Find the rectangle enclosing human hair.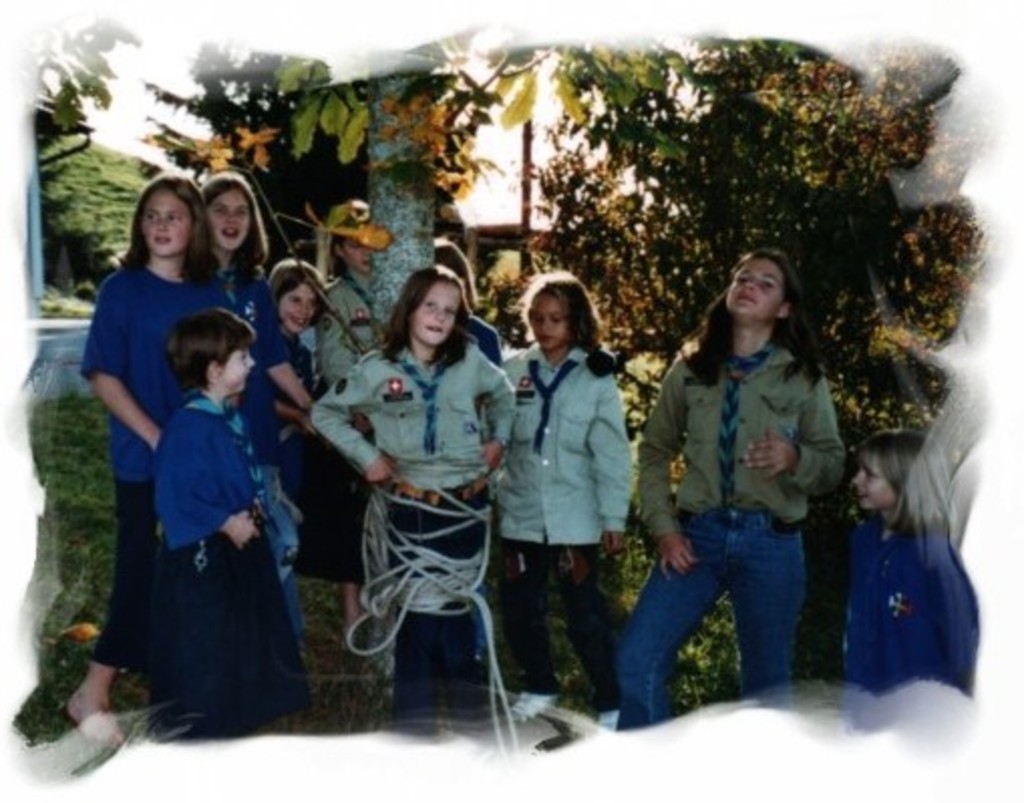
[x1=159, y1=304, x2=255, y2=396].
